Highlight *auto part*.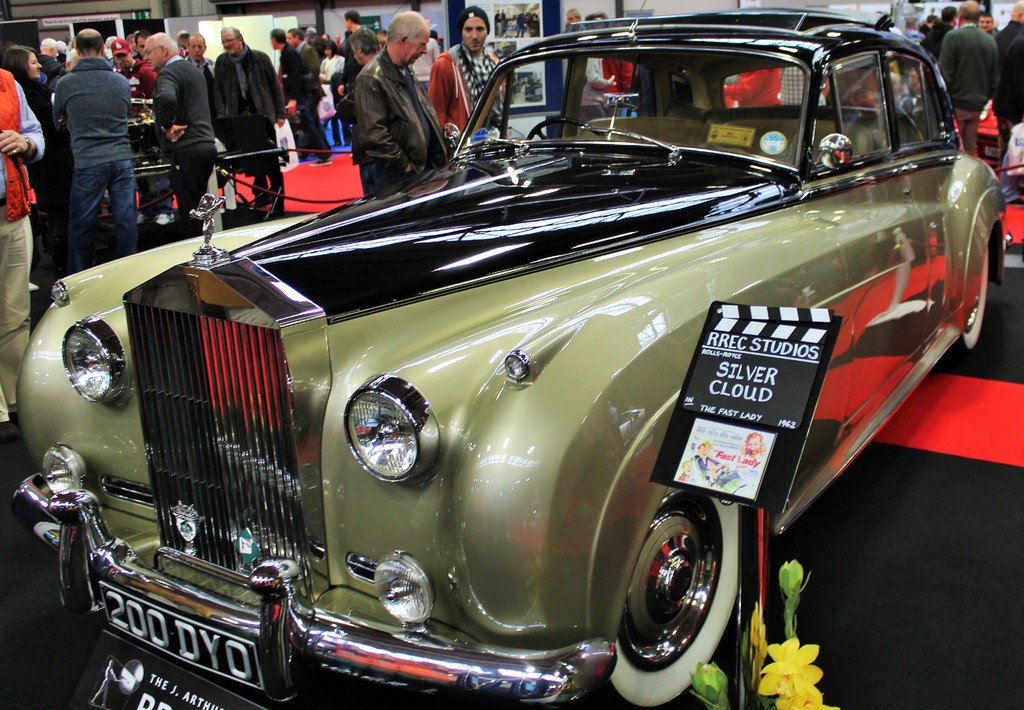
Highlighted region: [x1=604, y1=485, x2=743, y2=707].
